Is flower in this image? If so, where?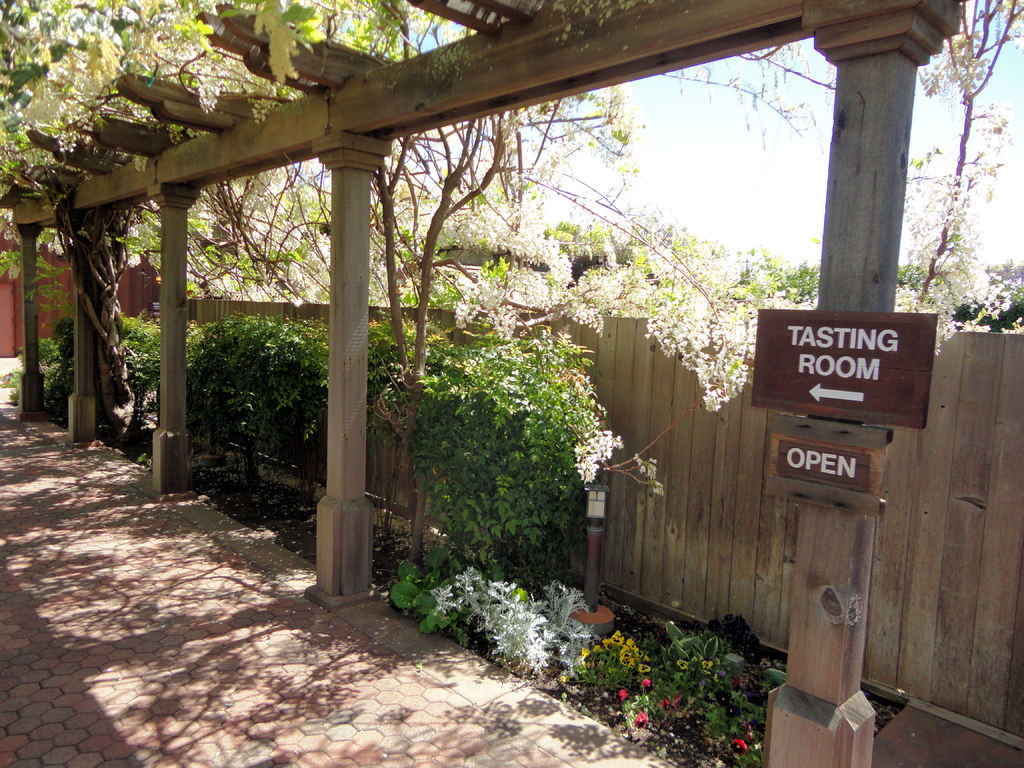
Yes, at 652:460:656:465.
